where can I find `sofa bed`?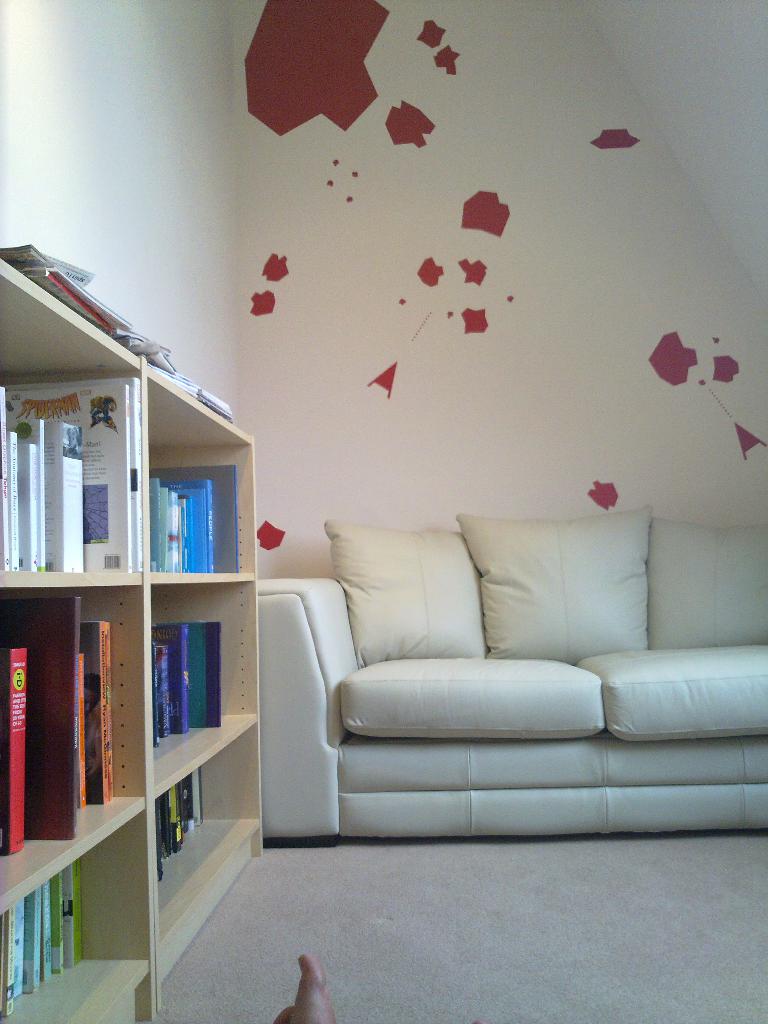
You can find it at 257/574/767/847.
